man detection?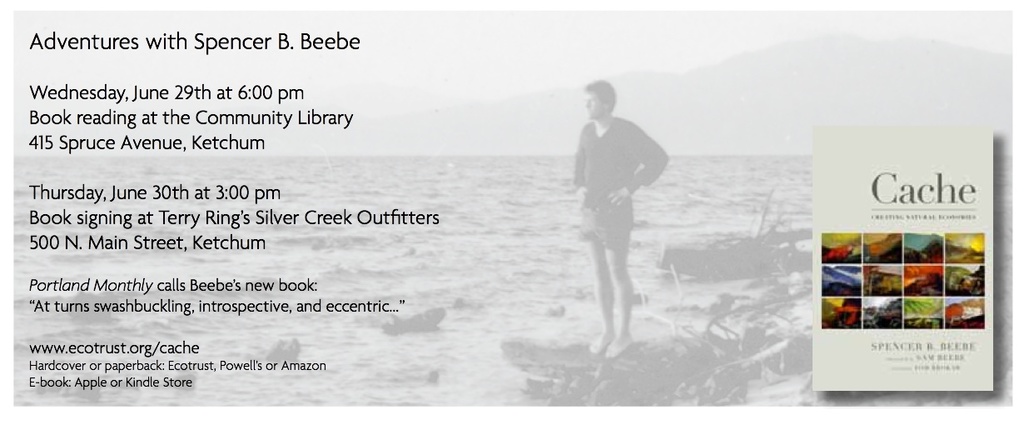
BBox(559, 75, 674, 357)
